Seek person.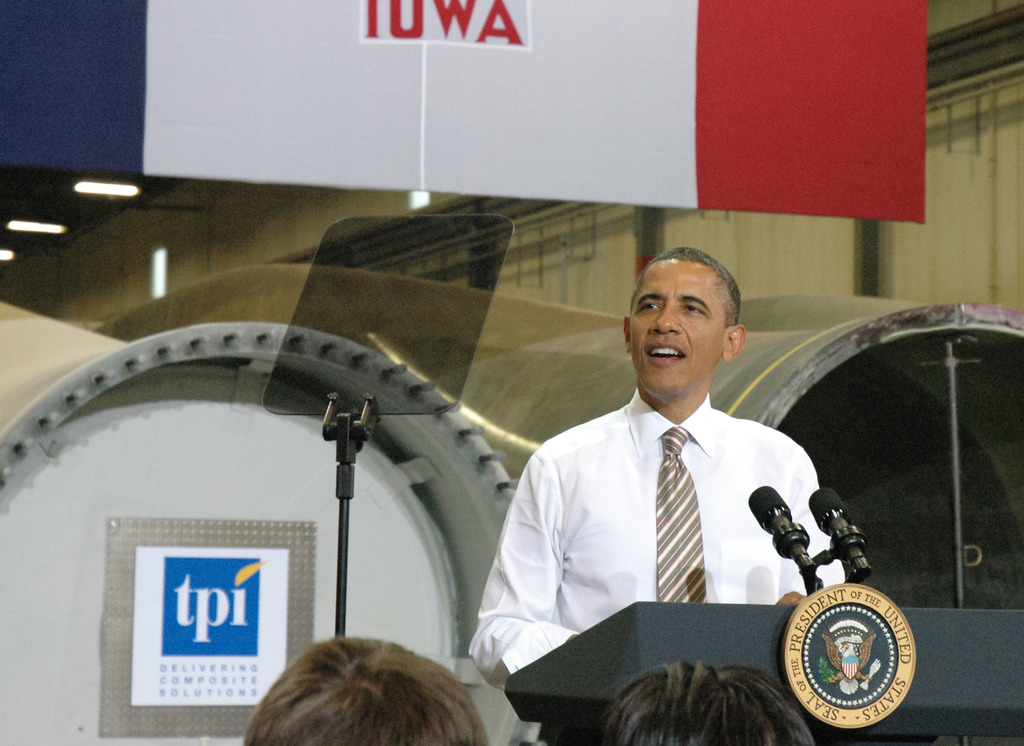
x1=243, y1=624, x2=492, y2=745.
